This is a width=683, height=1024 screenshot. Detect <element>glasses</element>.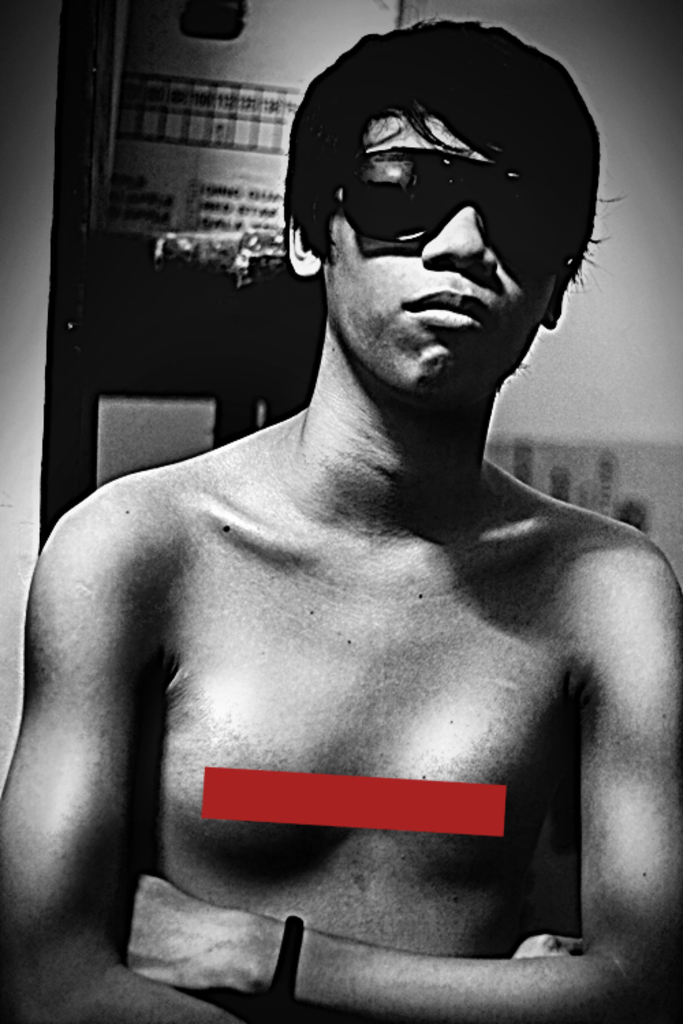
<bbox>322, 143, 582, 292</bbox>.
